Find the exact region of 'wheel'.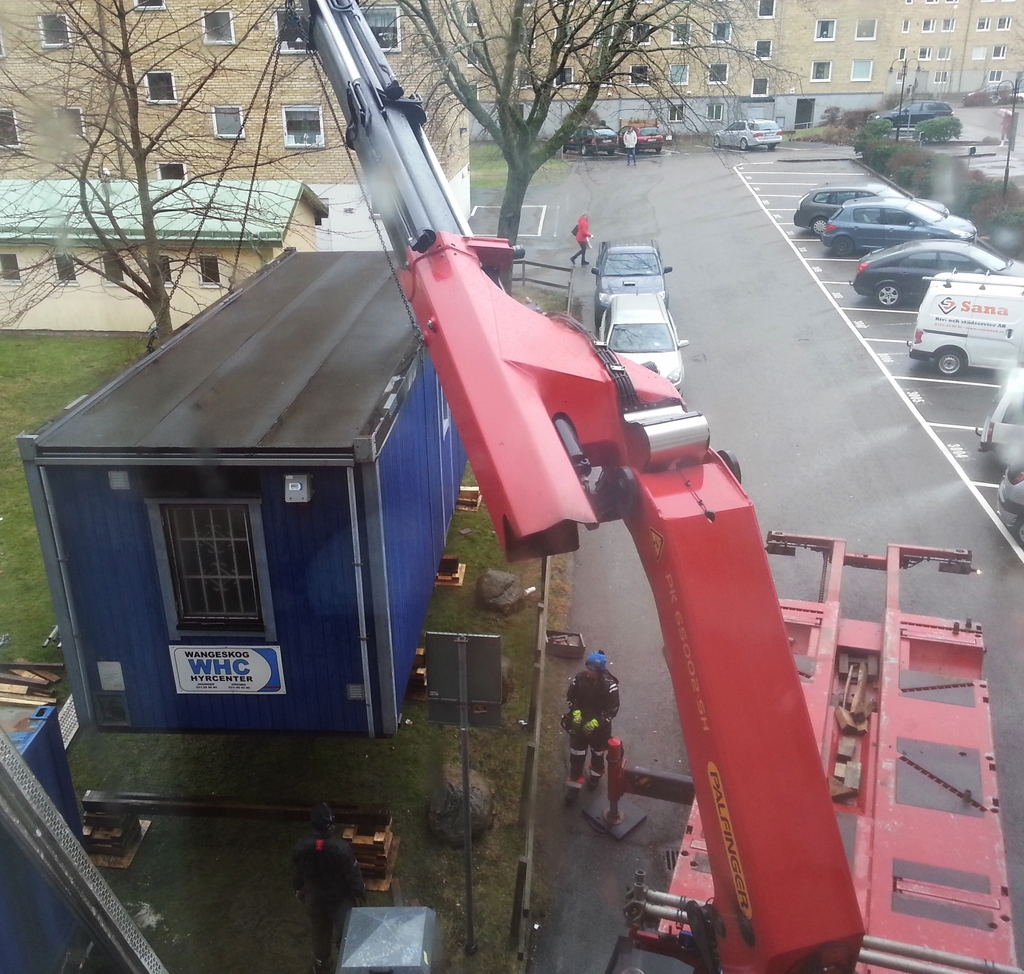
Exact region: {"left": 936, "top": 350, "right": 966, "bottom": 377}.
